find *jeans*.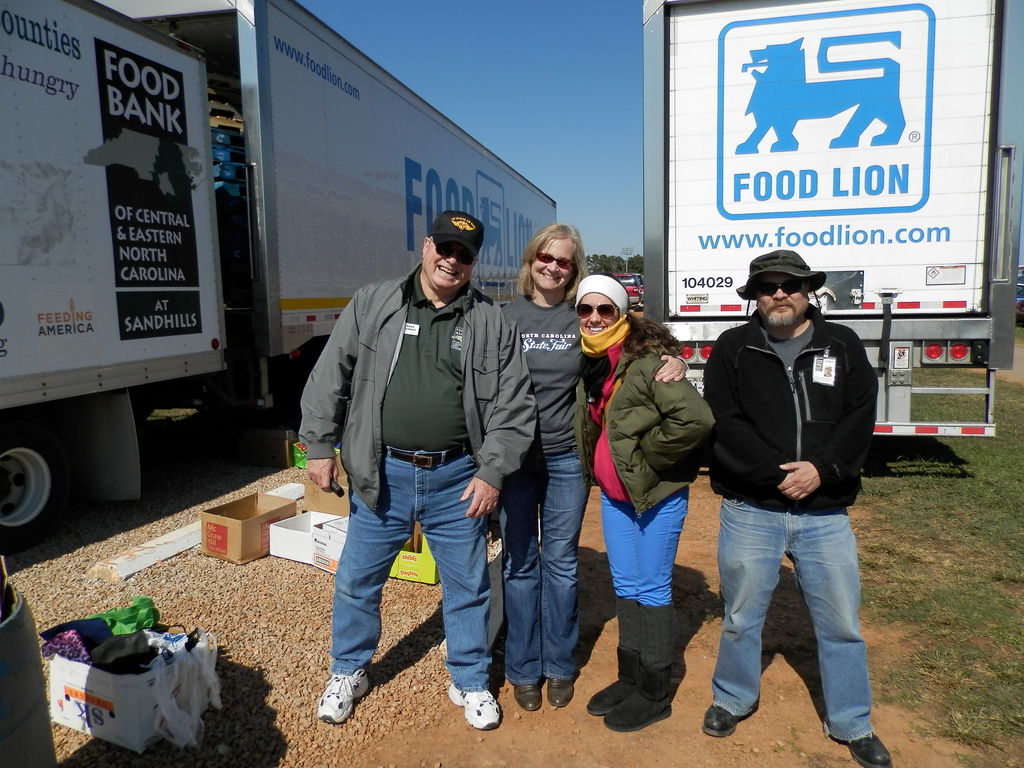
(329, 444, 499, 678).
